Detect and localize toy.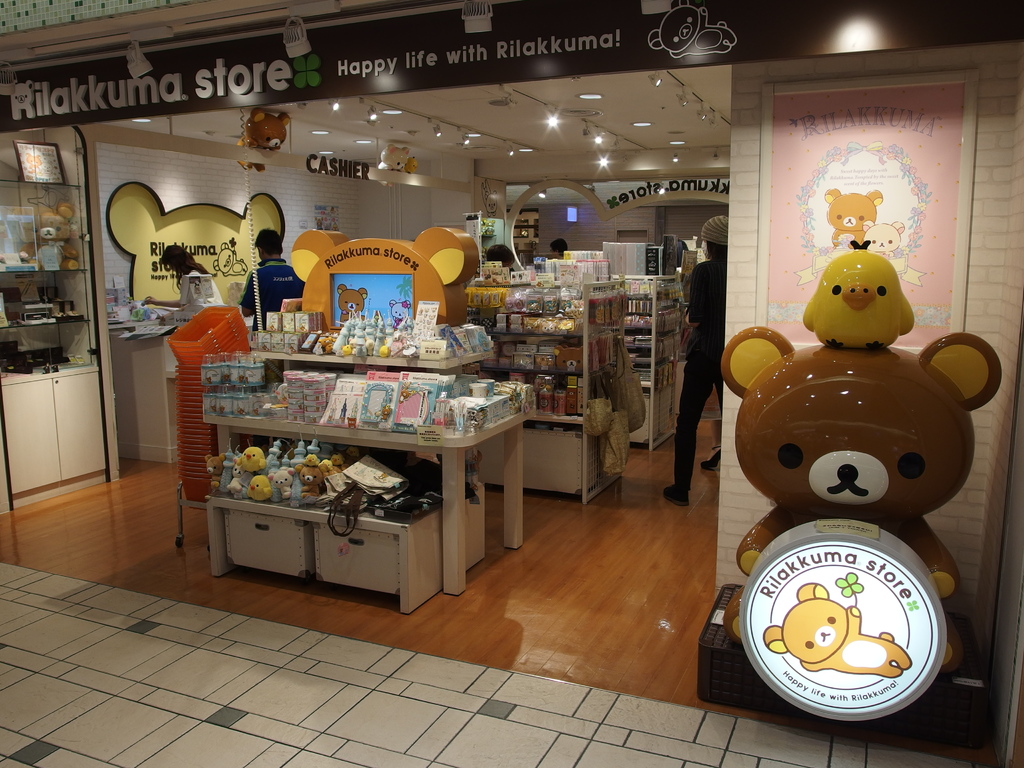
Localized at x1=798, y1=245, x2=927, y2=348.
